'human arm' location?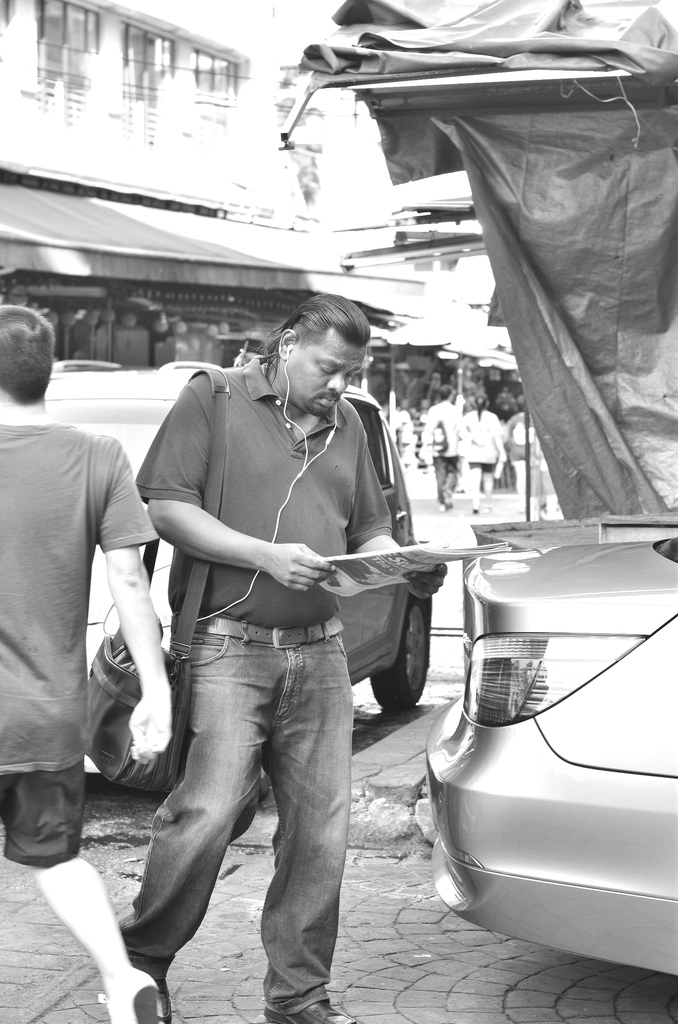
{"x1": 492, "y1": 412, "x2": 508, "y2": 460}
